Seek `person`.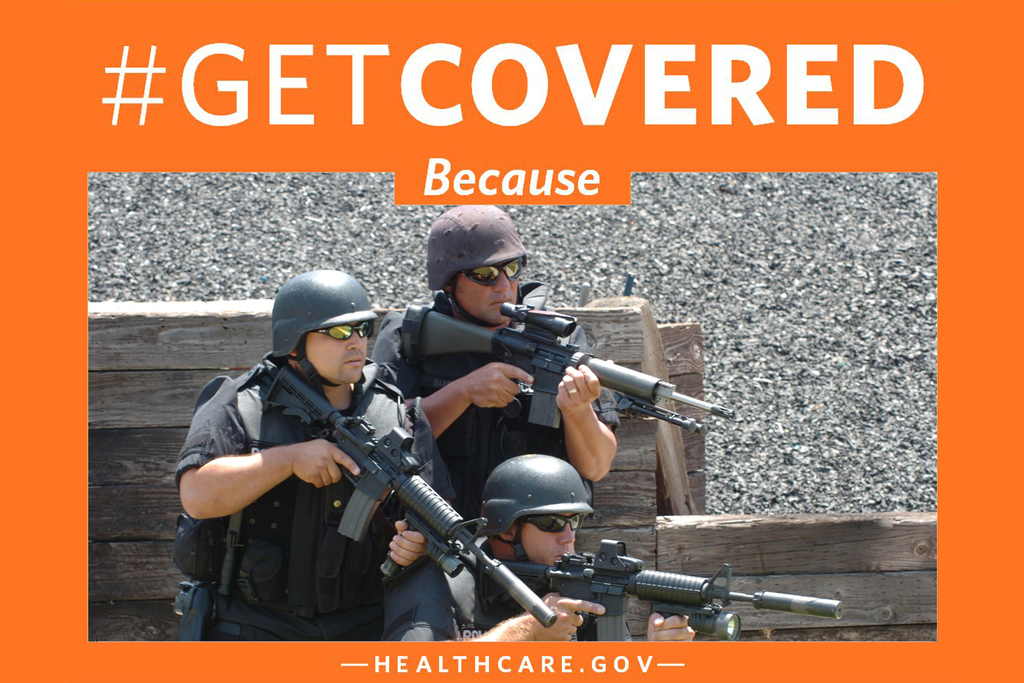
left=190, top=282, right=420, bottom=655.
